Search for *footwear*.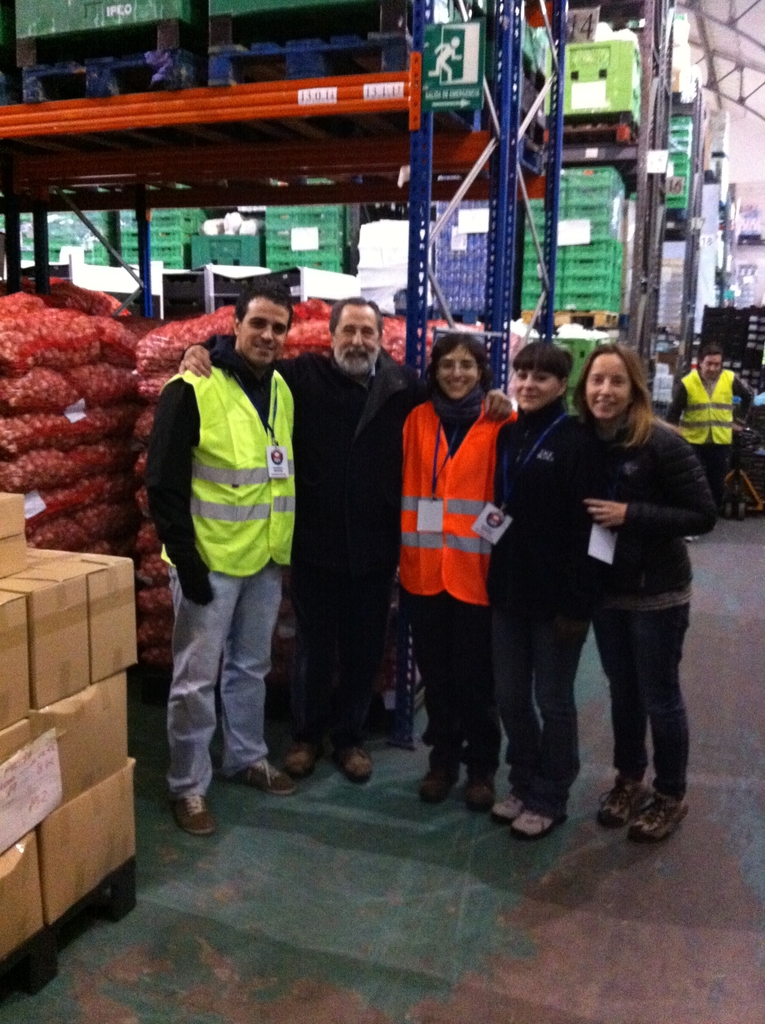
Found at 333/740/376/784.
